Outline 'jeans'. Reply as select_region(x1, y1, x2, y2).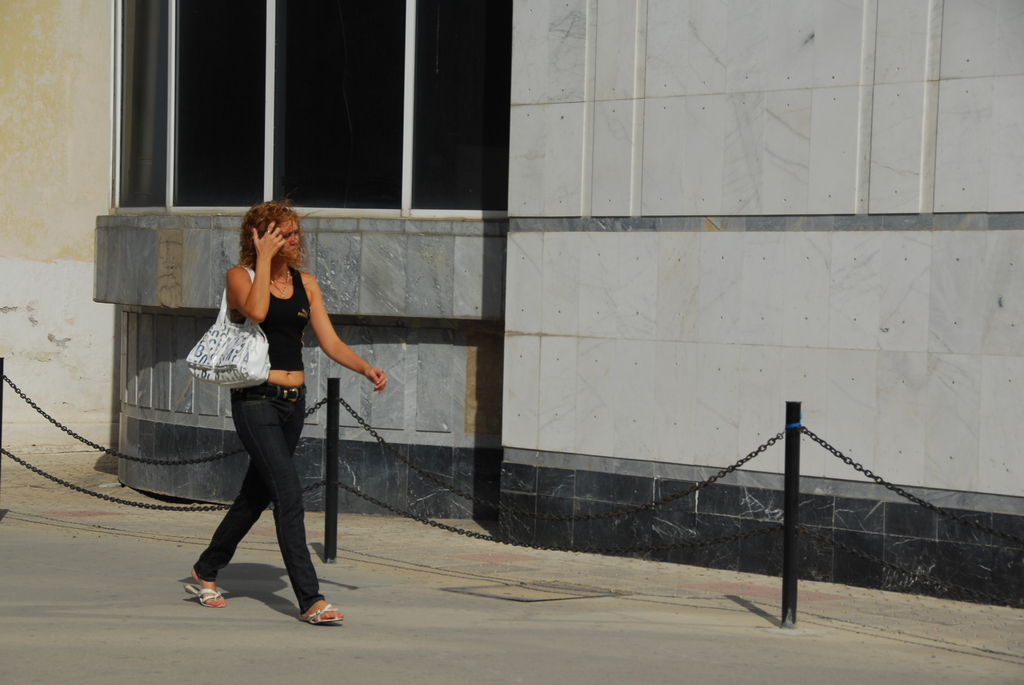
select_region(190, 388, 327, 611).
